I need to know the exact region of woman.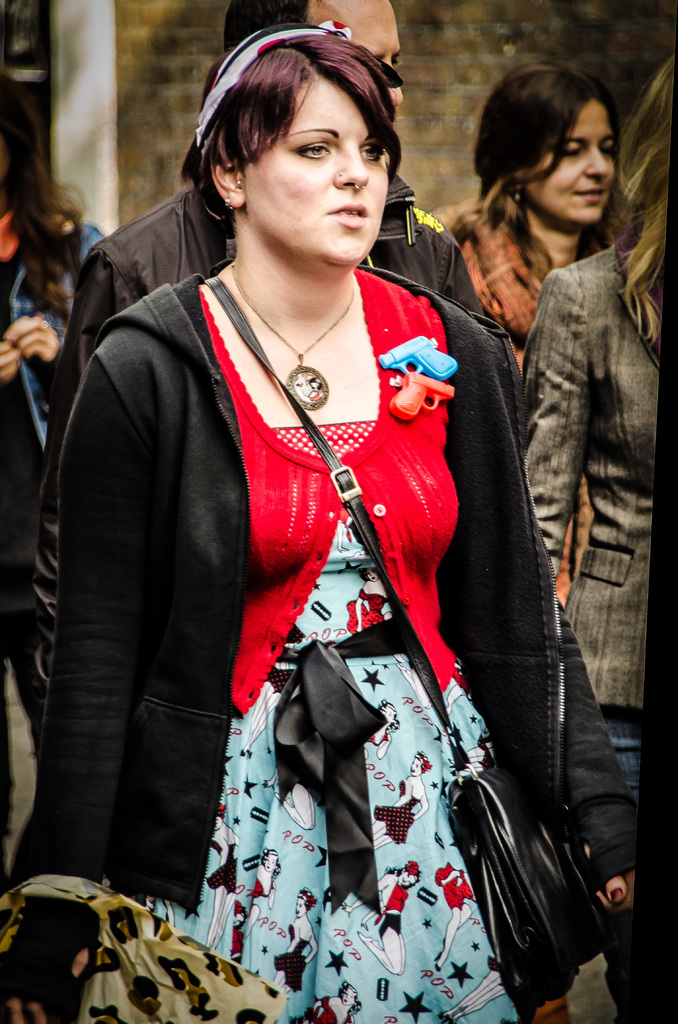
Region: select_region(0, 79, 102, 836).
